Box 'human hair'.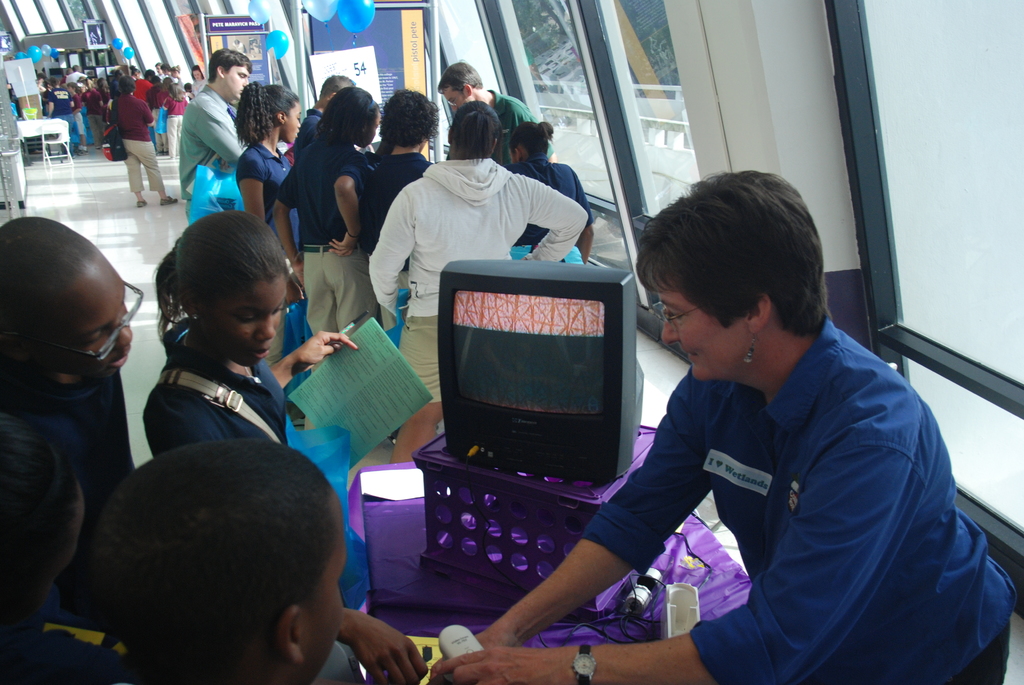
[x1=233, y1=80, x2=296, y2=151].
